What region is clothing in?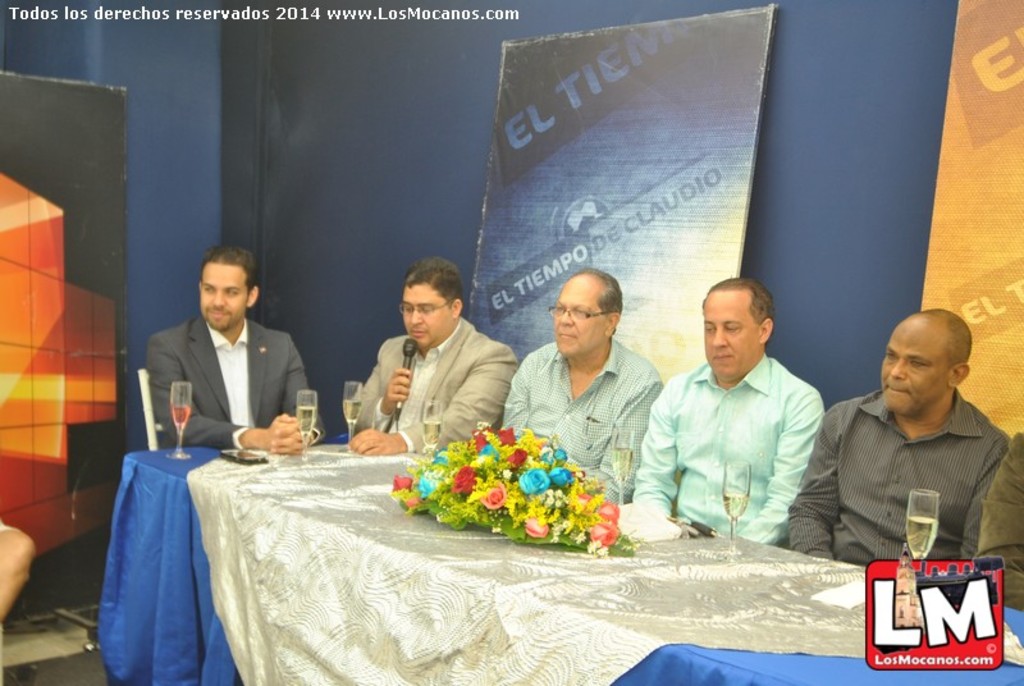
[627, 355, 827, 549].
